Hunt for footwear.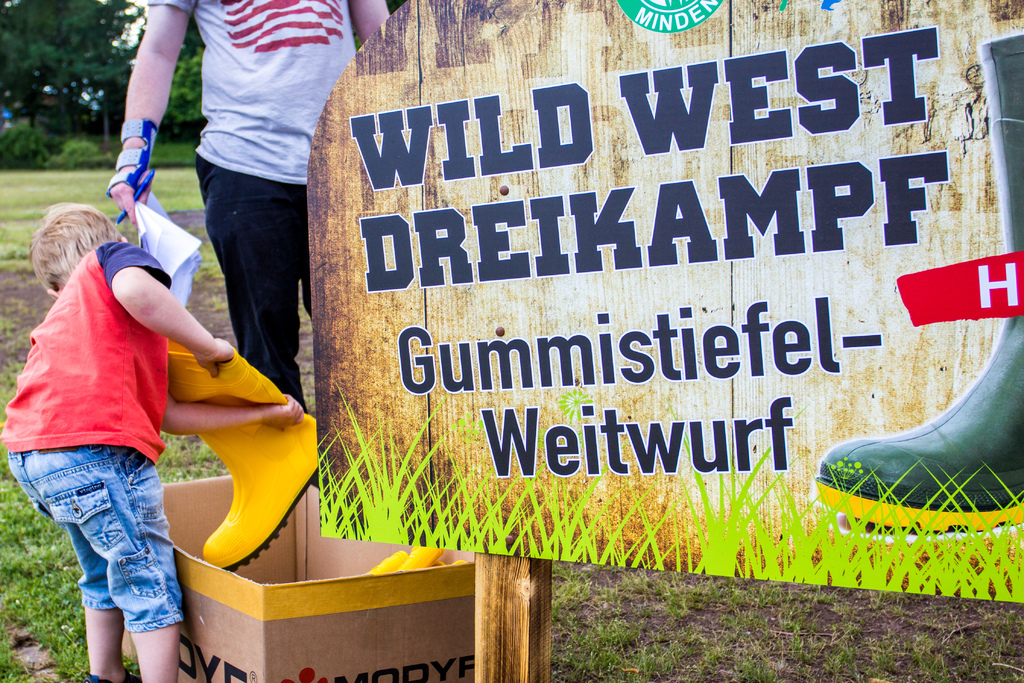
Hunted down at (left=166, top=338, right=324, bottom=573).
